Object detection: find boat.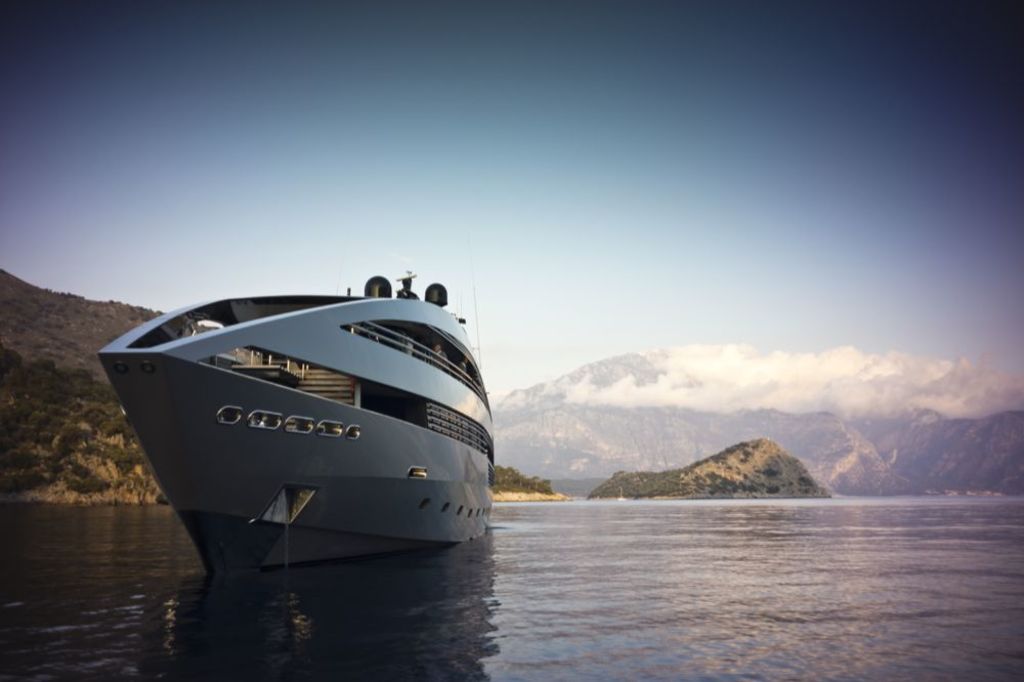
<region>82, 258, 503, 569</region>.
